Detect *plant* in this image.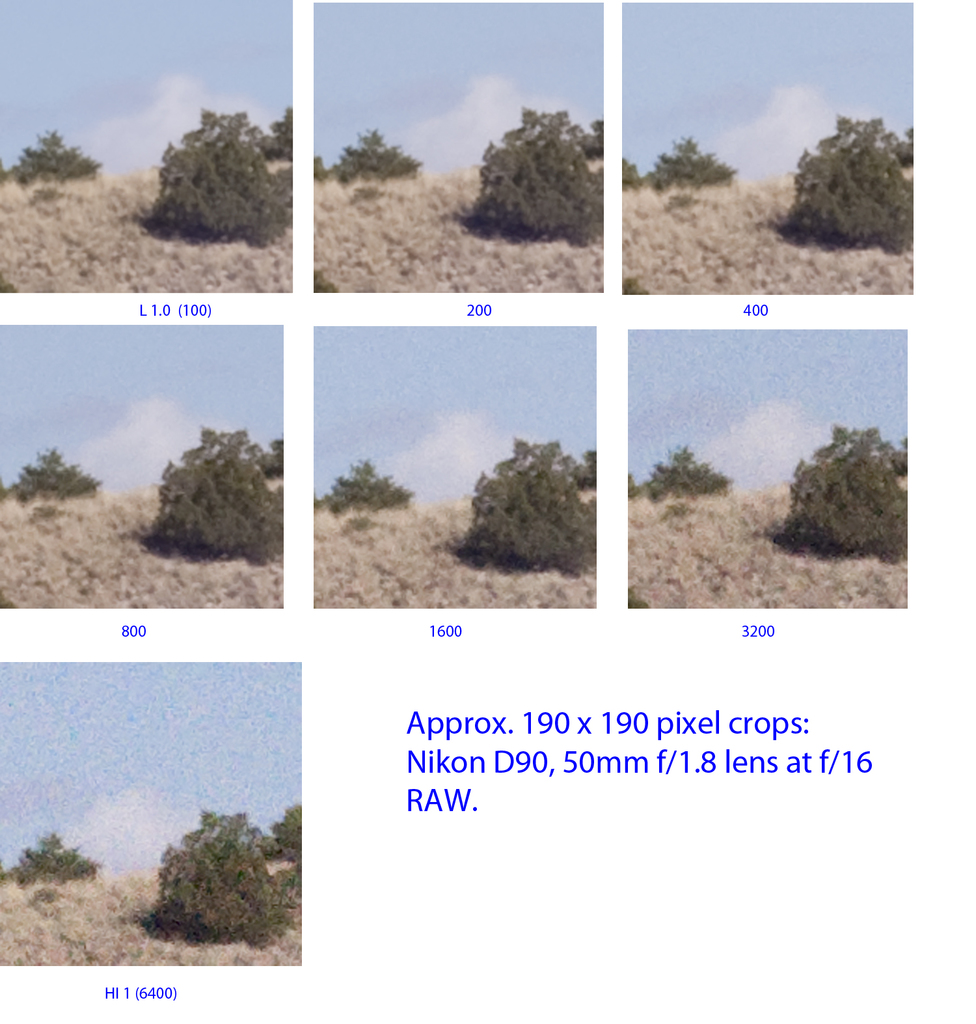
Detection: [x1=899, y1=128, x2=916, y2=164].
